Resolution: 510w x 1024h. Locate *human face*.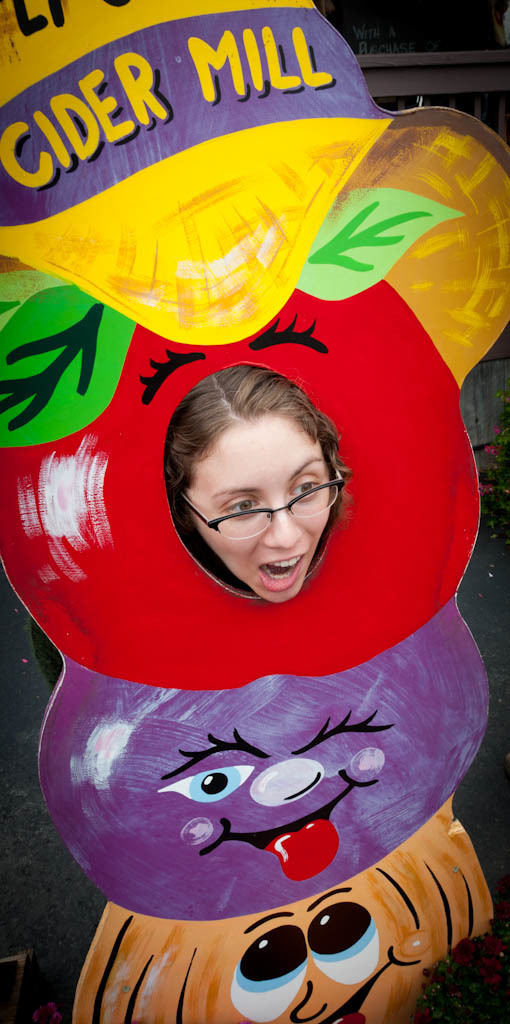
pyautogui.locateOnScreen(195, 414, 340, 606).
